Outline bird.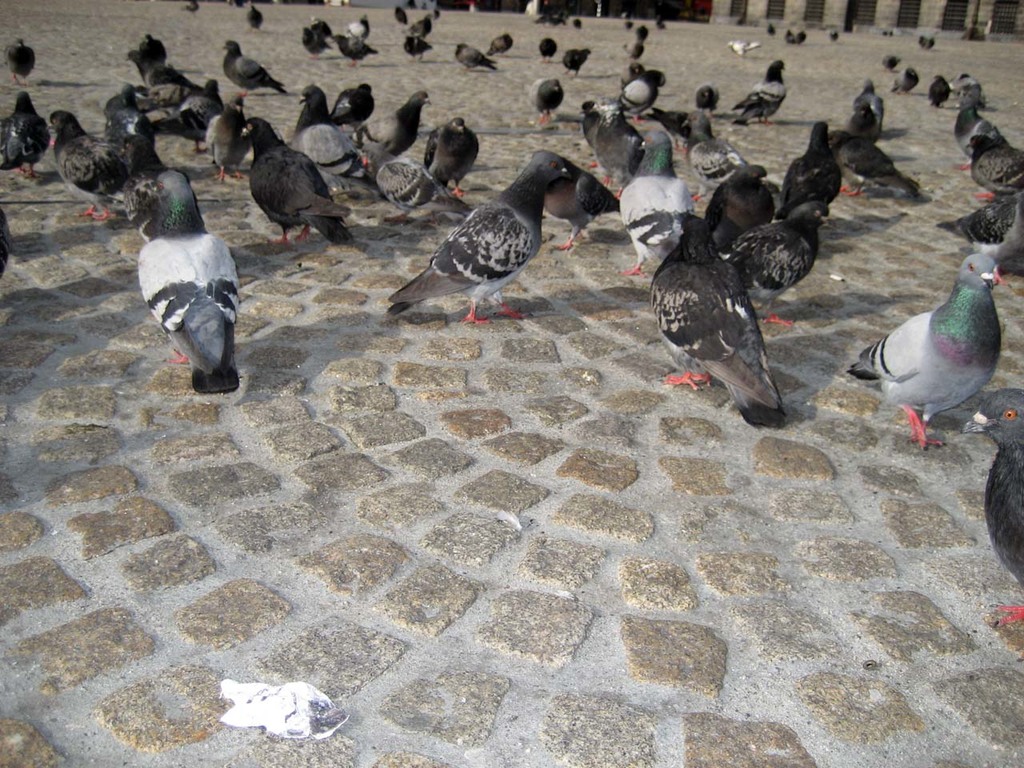
Outline: bbox=(845, 101, 879, 143).
